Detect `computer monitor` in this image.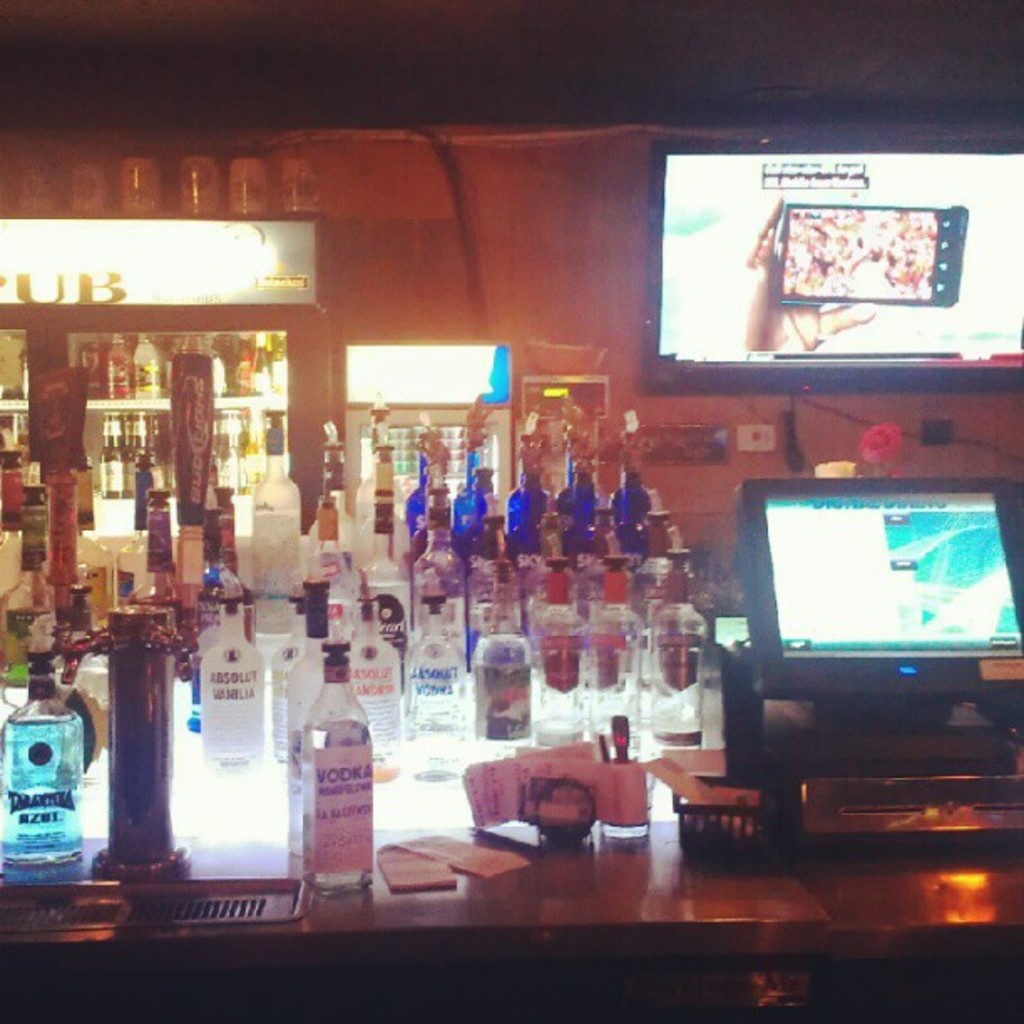
Detection: 745 472 1014 724.
